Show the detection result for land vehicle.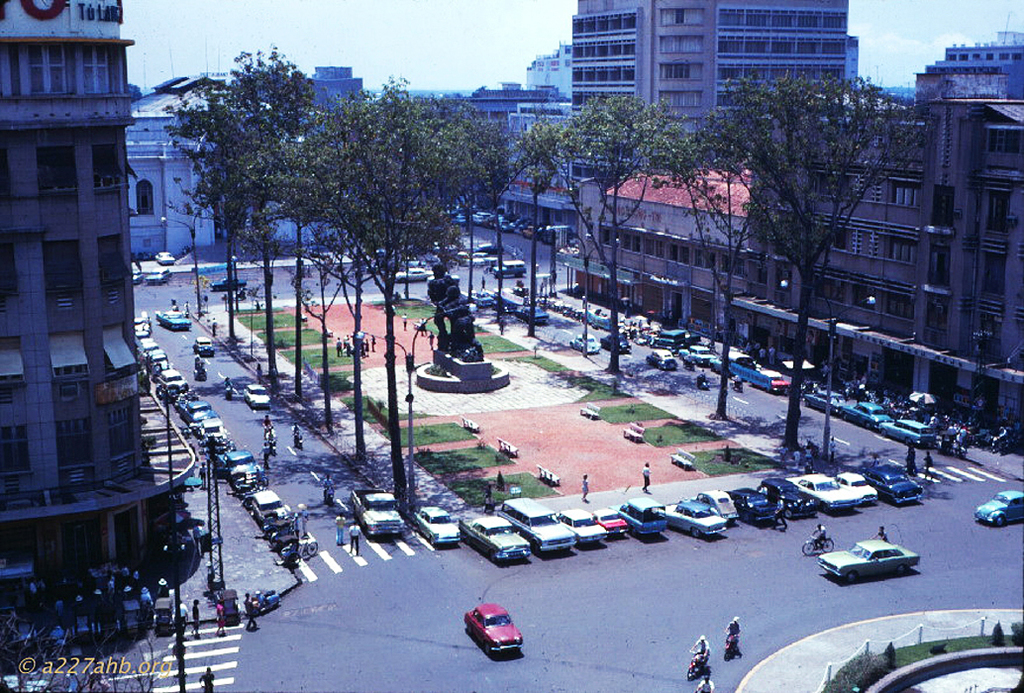
bbox=(753, 475, 819, 519).
